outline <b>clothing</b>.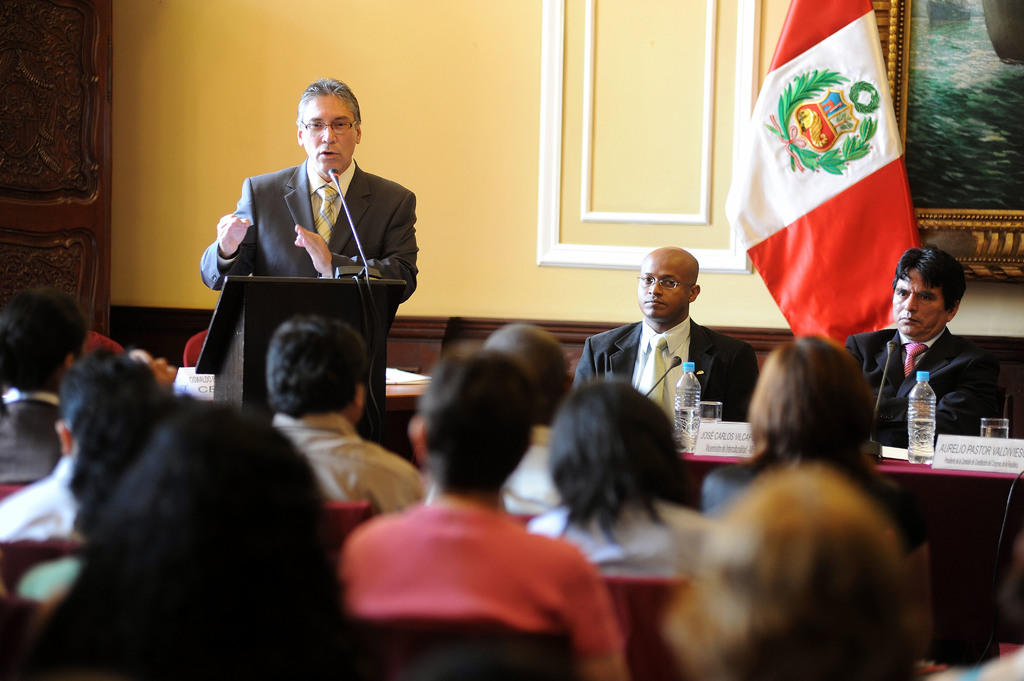
Outline: bbox(572, 314, 756, 426).
